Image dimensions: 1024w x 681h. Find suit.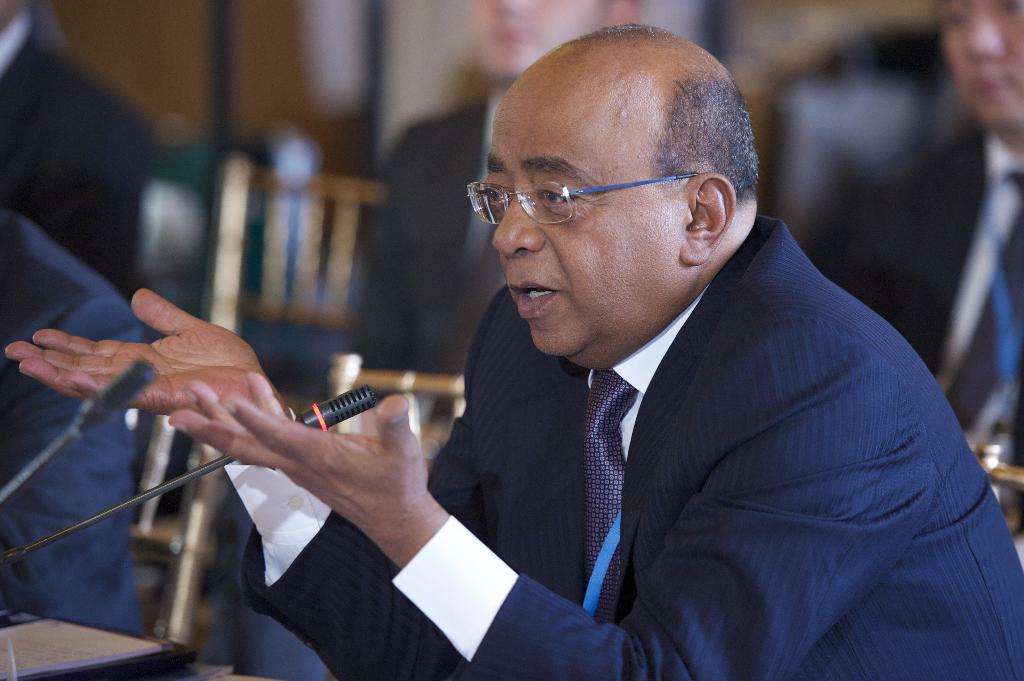
region(0, 3, 163, 288).
